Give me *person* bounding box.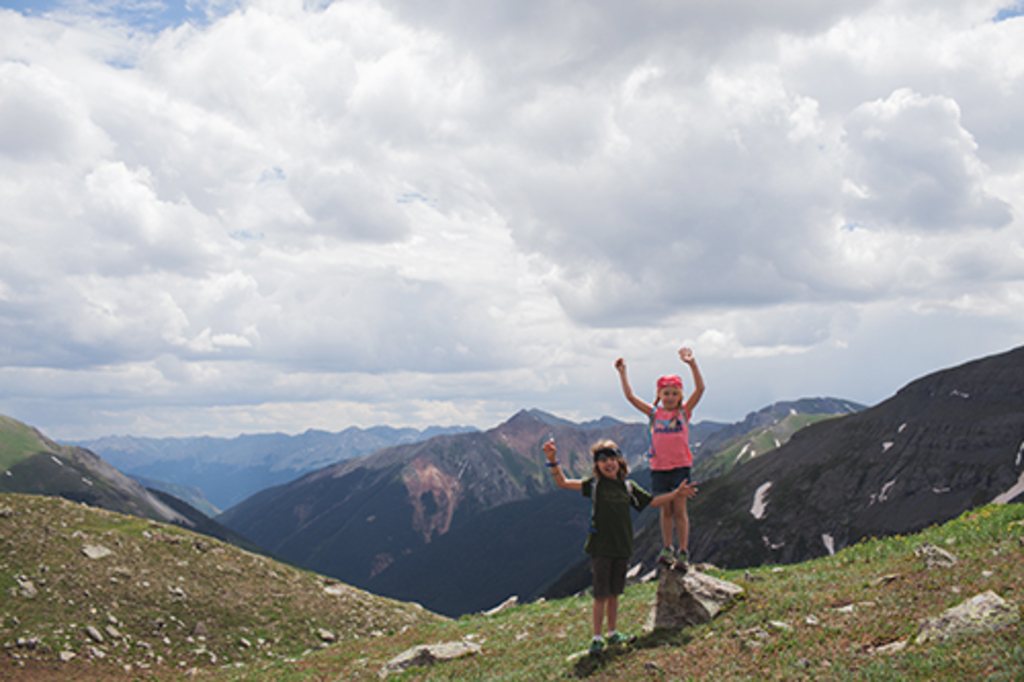
pyautogui.locateOnScreen(551, 438, 698, 653).
